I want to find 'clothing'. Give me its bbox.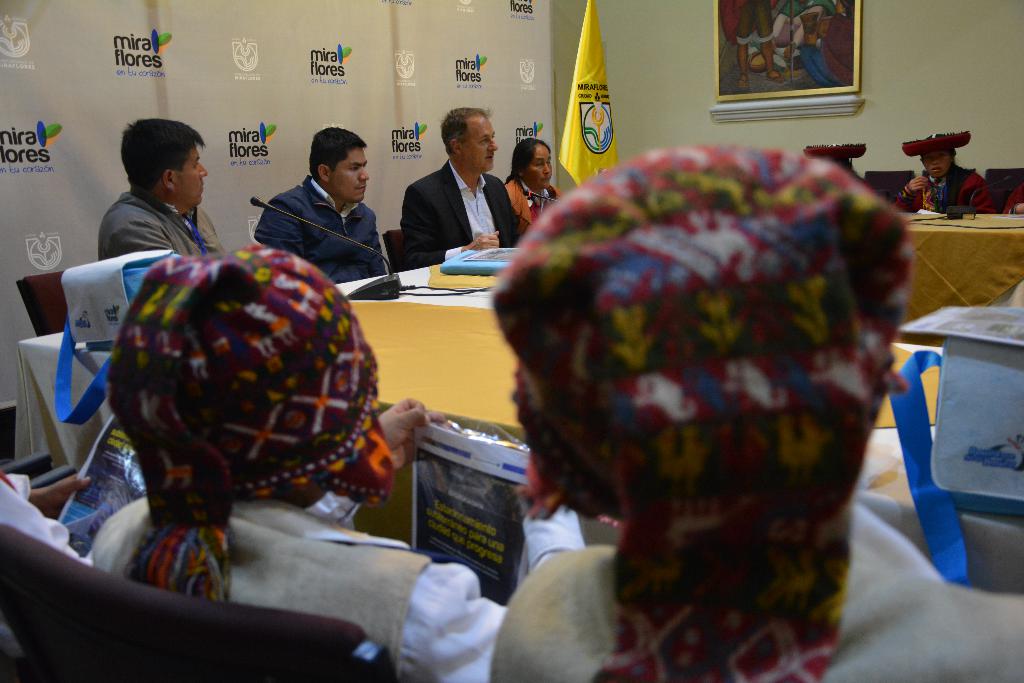
bbox(496, 163, 560, 229).
